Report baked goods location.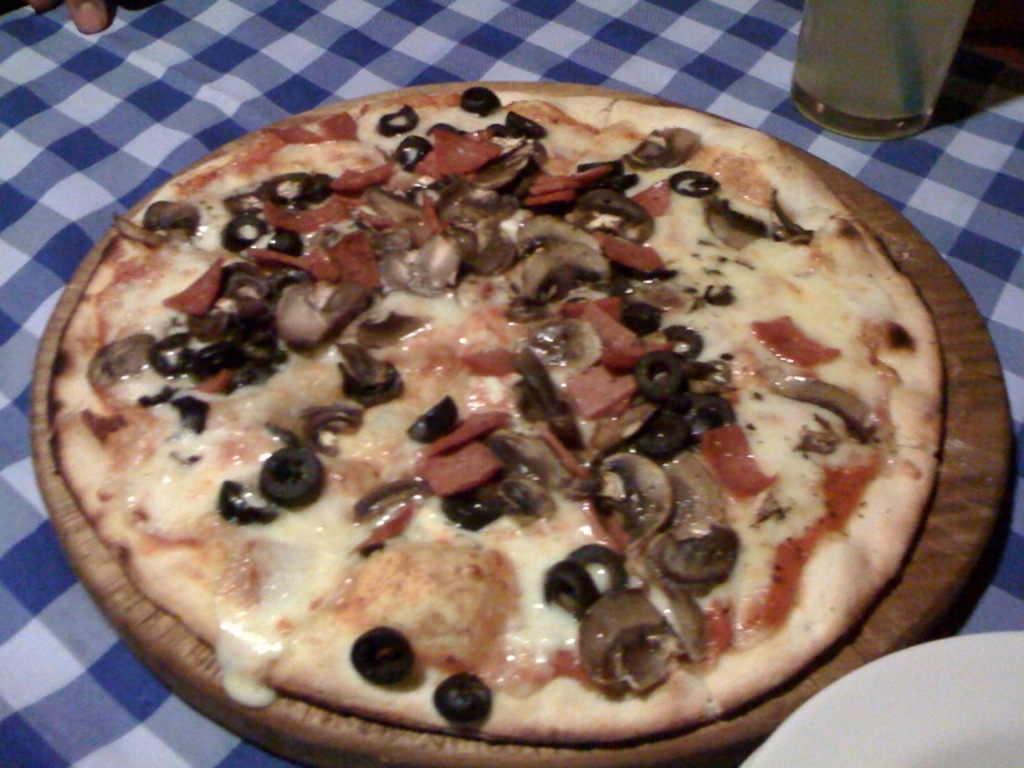
Report: bbox(47, 87, 950, 746).
